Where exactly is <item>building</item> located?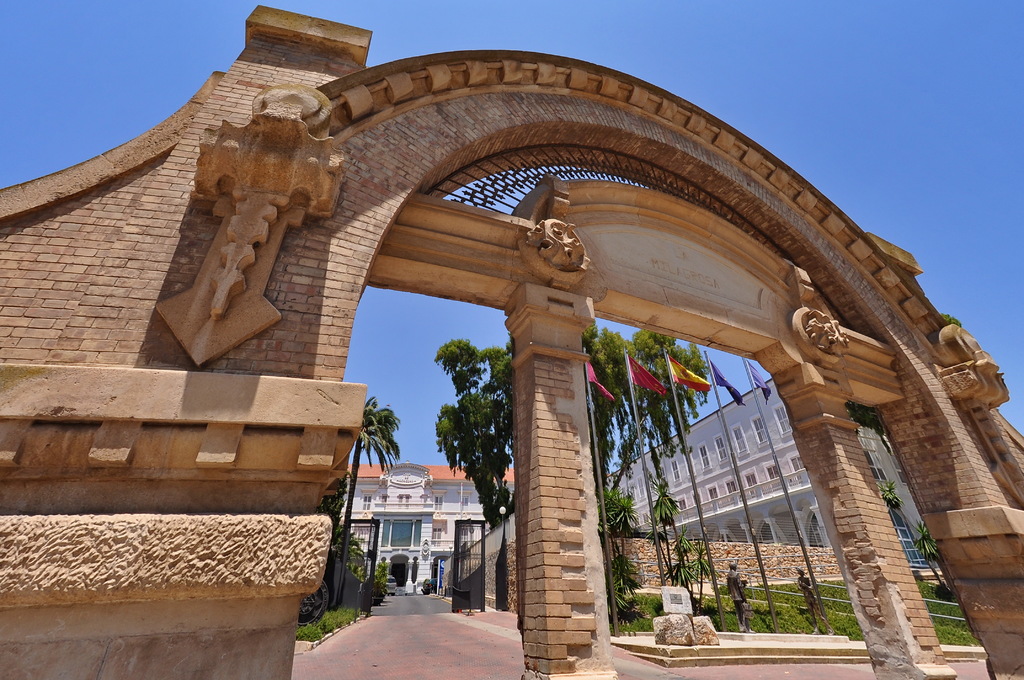
Its bounding box is l=603, t=366, r=936, b=563.
